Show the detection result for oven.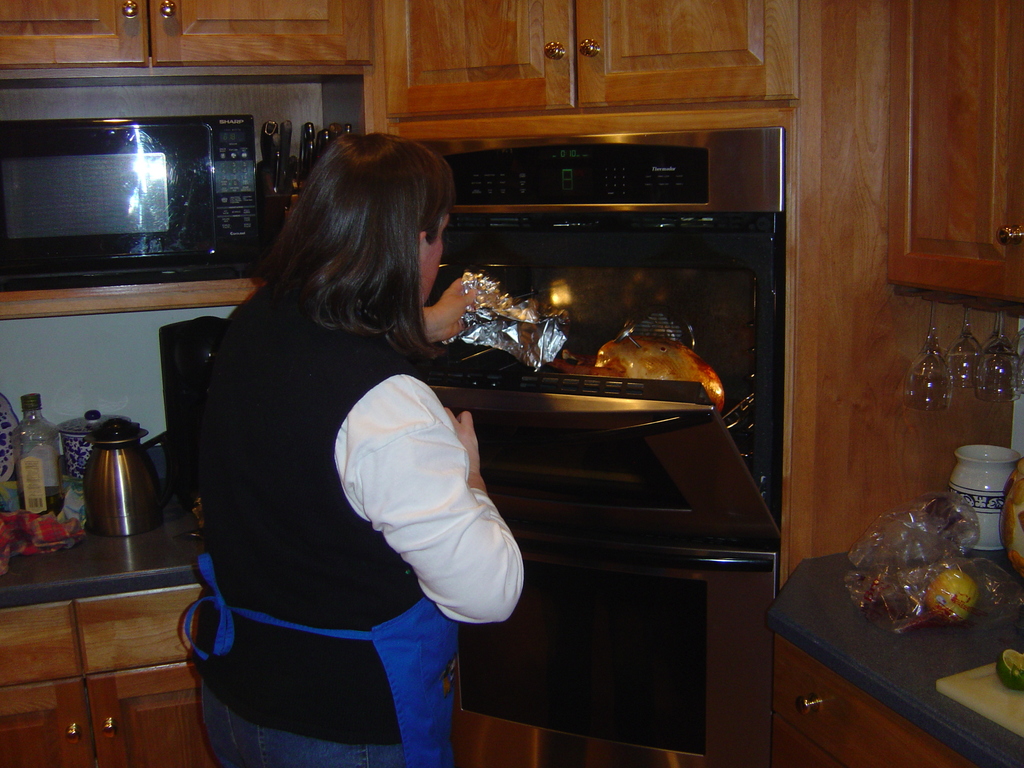
413,128,780,554.
